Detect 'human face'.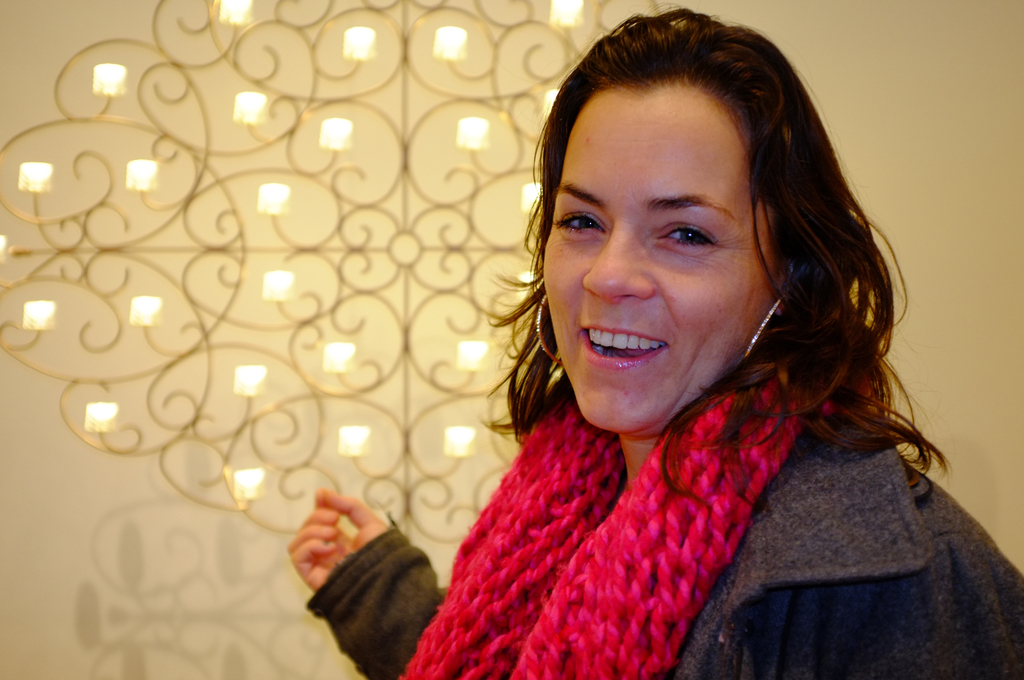
Detected at detection(543, 83, 776, 429).
